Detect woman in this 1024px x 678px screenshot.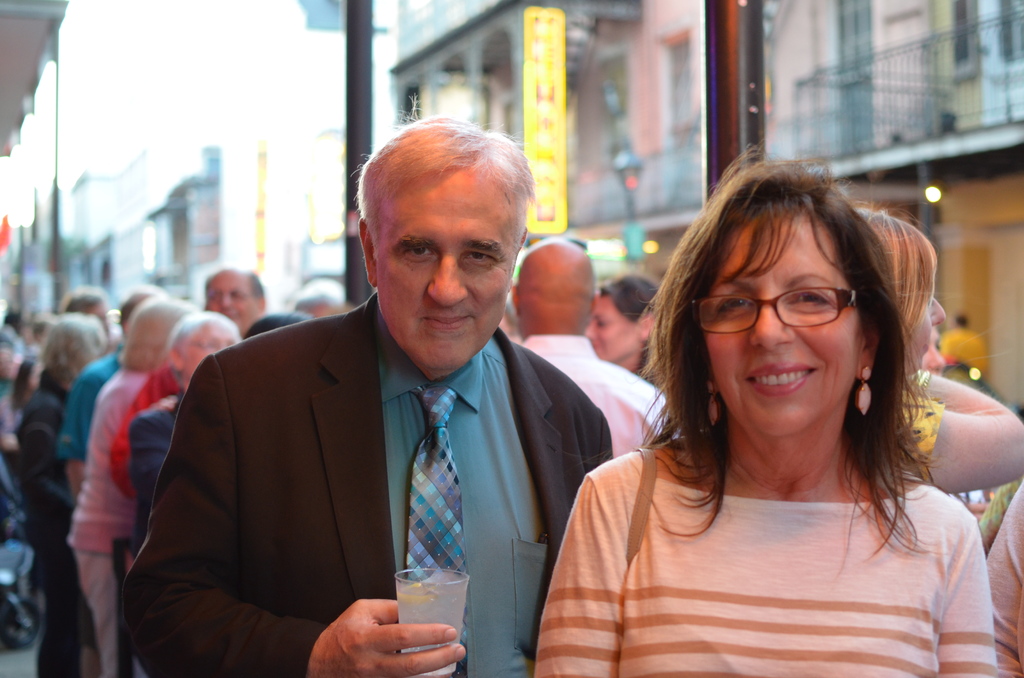
Detection: box=[854, 202, 1023, 494].
